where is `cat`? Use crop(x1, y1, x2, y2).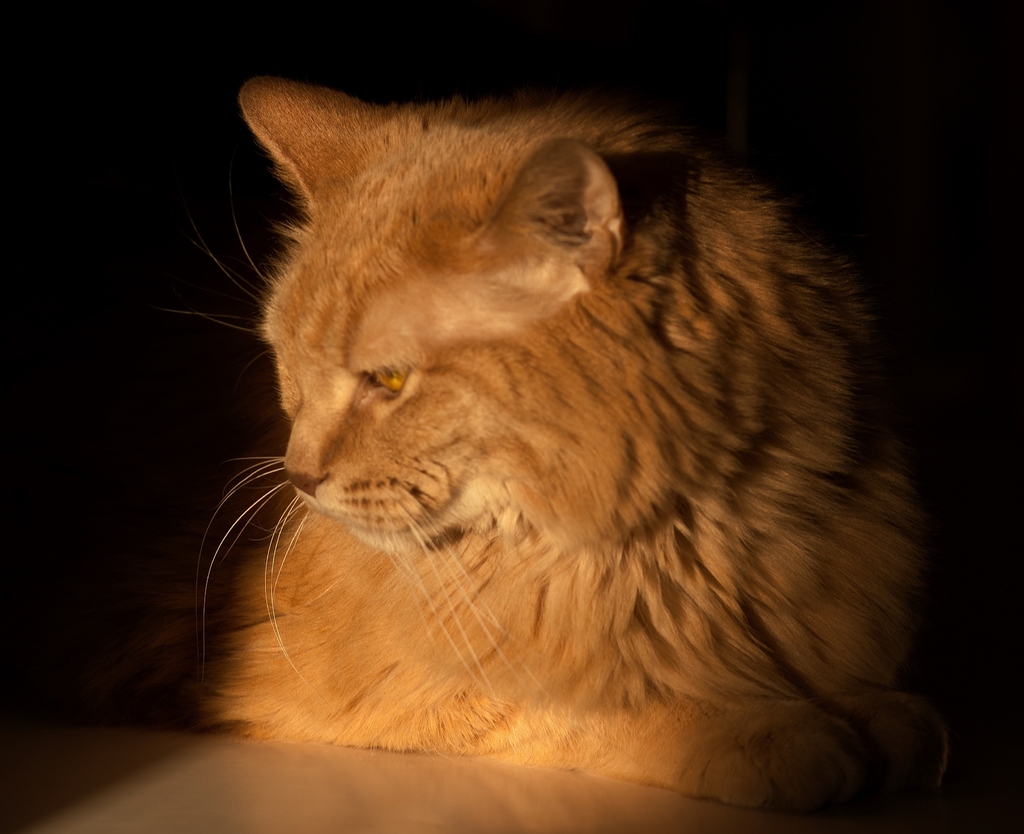
crop(178, 72, 929, 821).
